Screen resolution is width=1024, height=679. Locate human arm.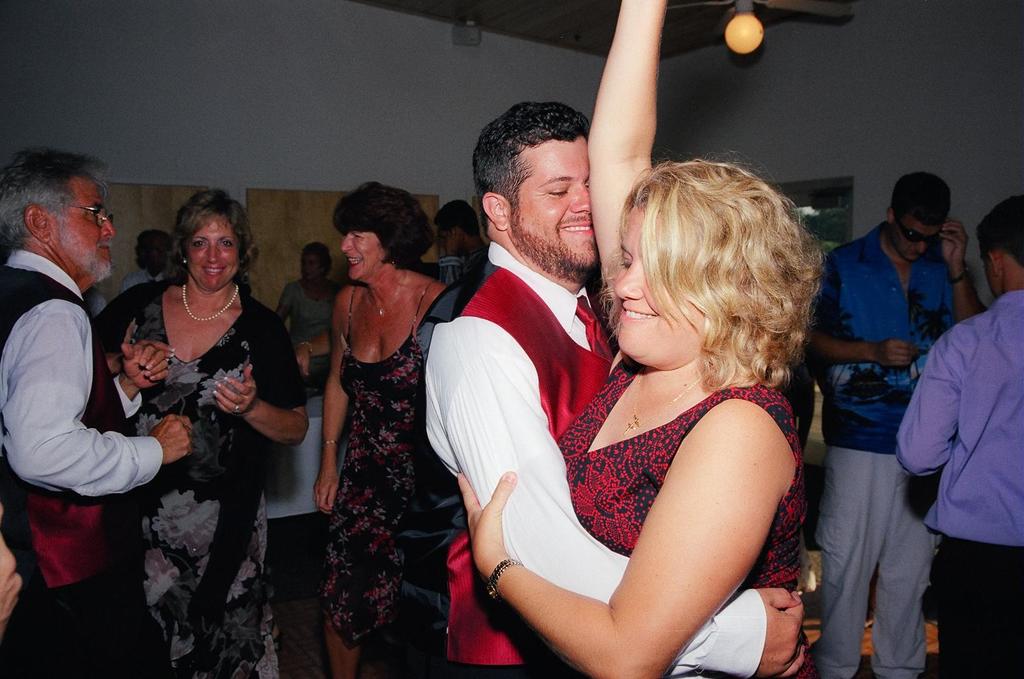
bbox(584, 0, 667, 297).
